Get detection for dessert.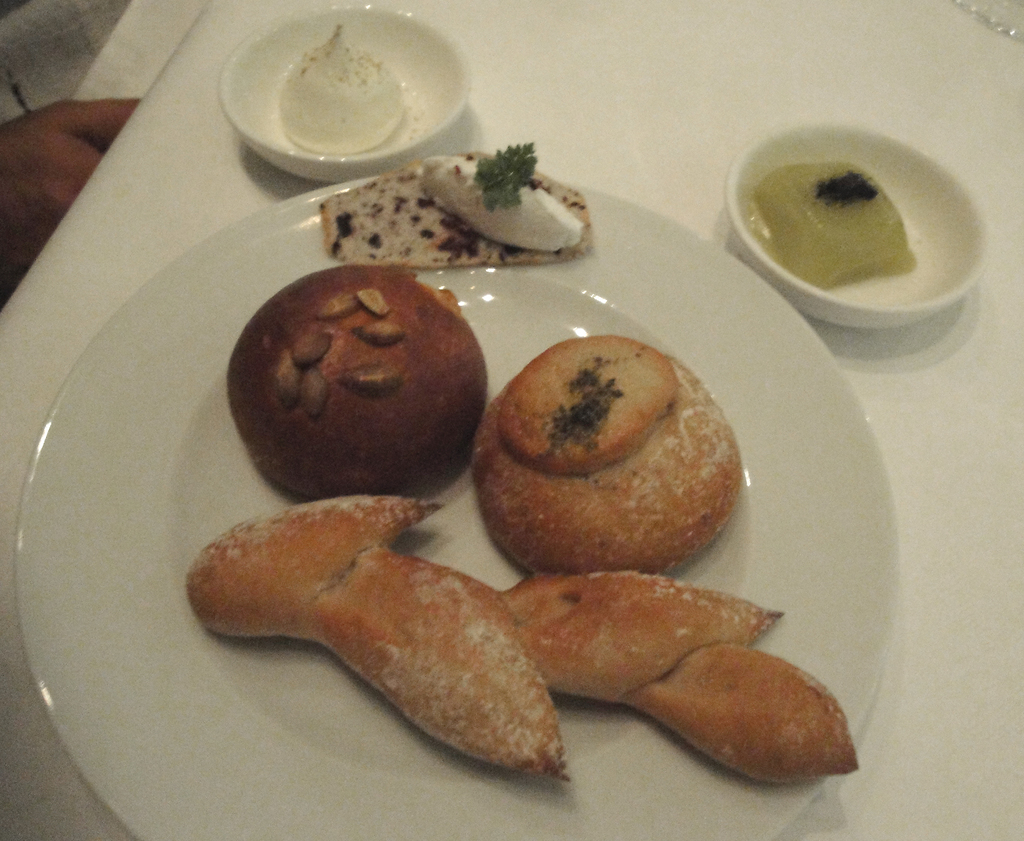
Detection: x1=500 y1=570 x2=860 y2=783.
